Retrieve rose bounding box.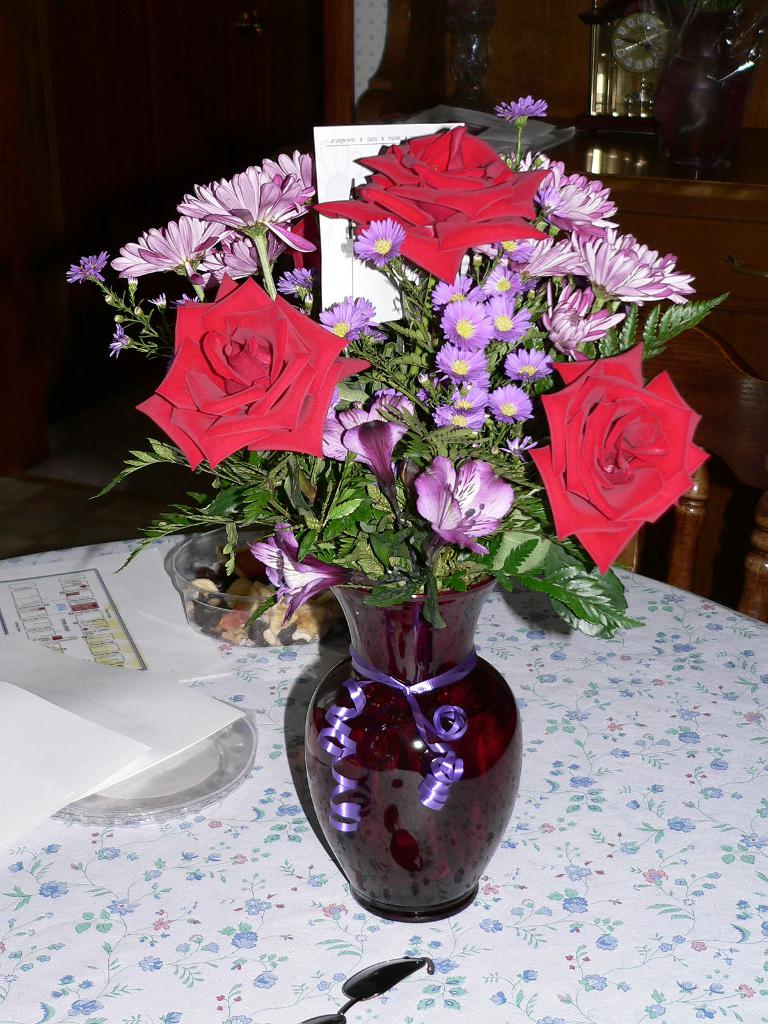
Bounding box: (left=132, top=272, right=373, bottom=470).
